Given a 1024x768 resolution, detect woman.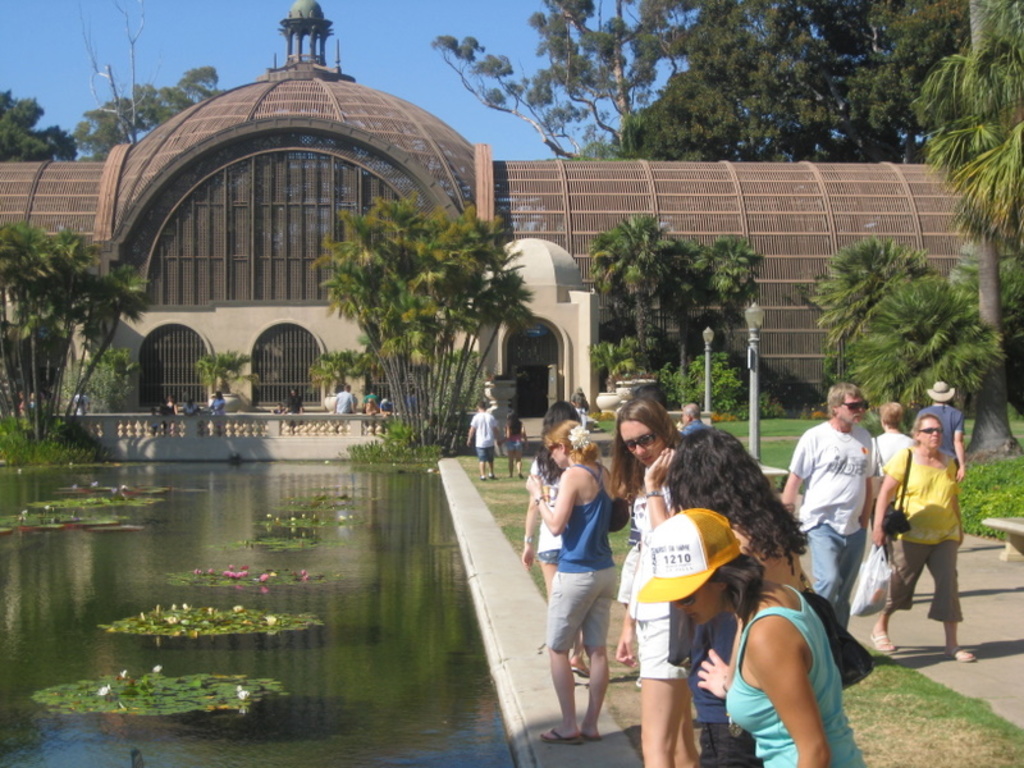
bbox(662, 431, 814, 767).
